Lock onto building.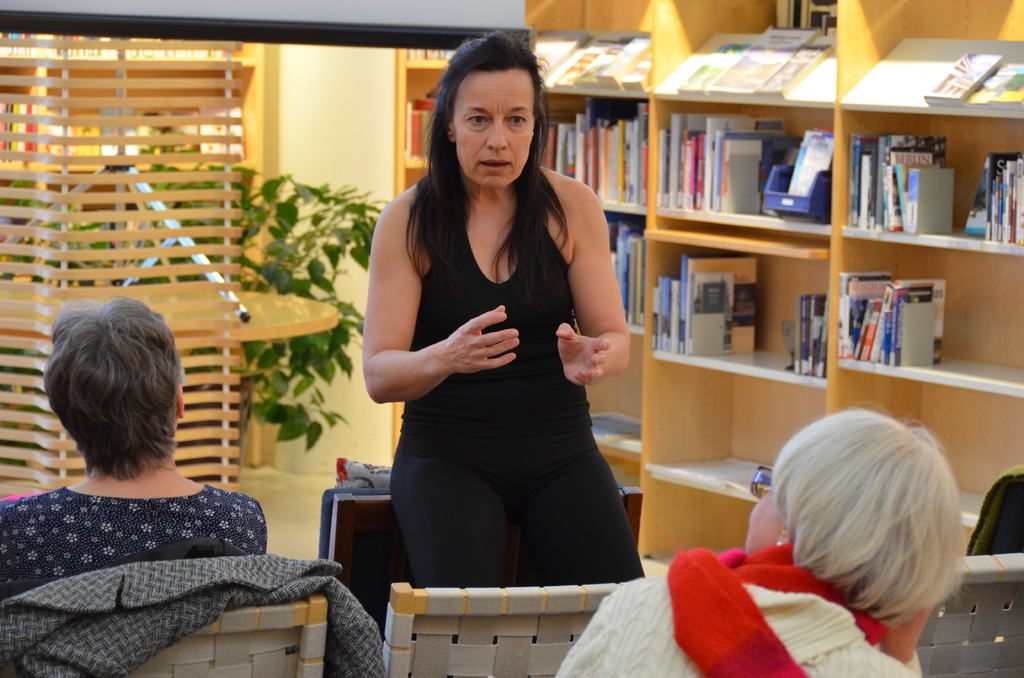
Locked: BBox(2, 0, 1023, 677).
